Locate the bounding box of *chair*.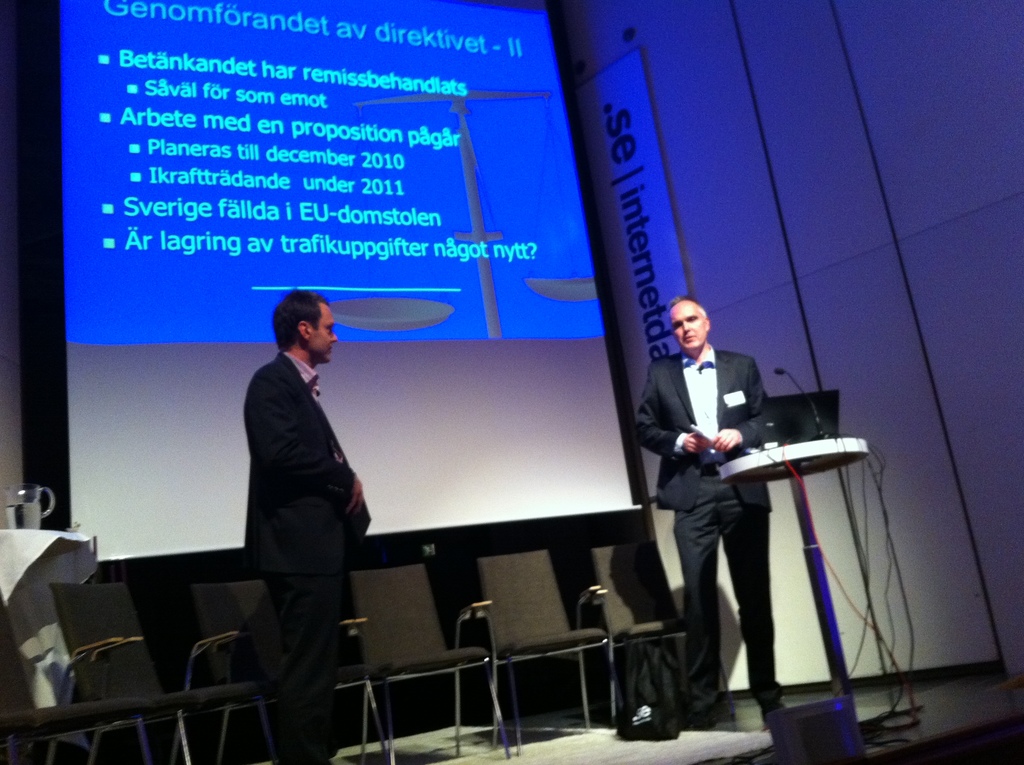
Bounding box: x1=476, y1=545, x2=616, y2=751.
